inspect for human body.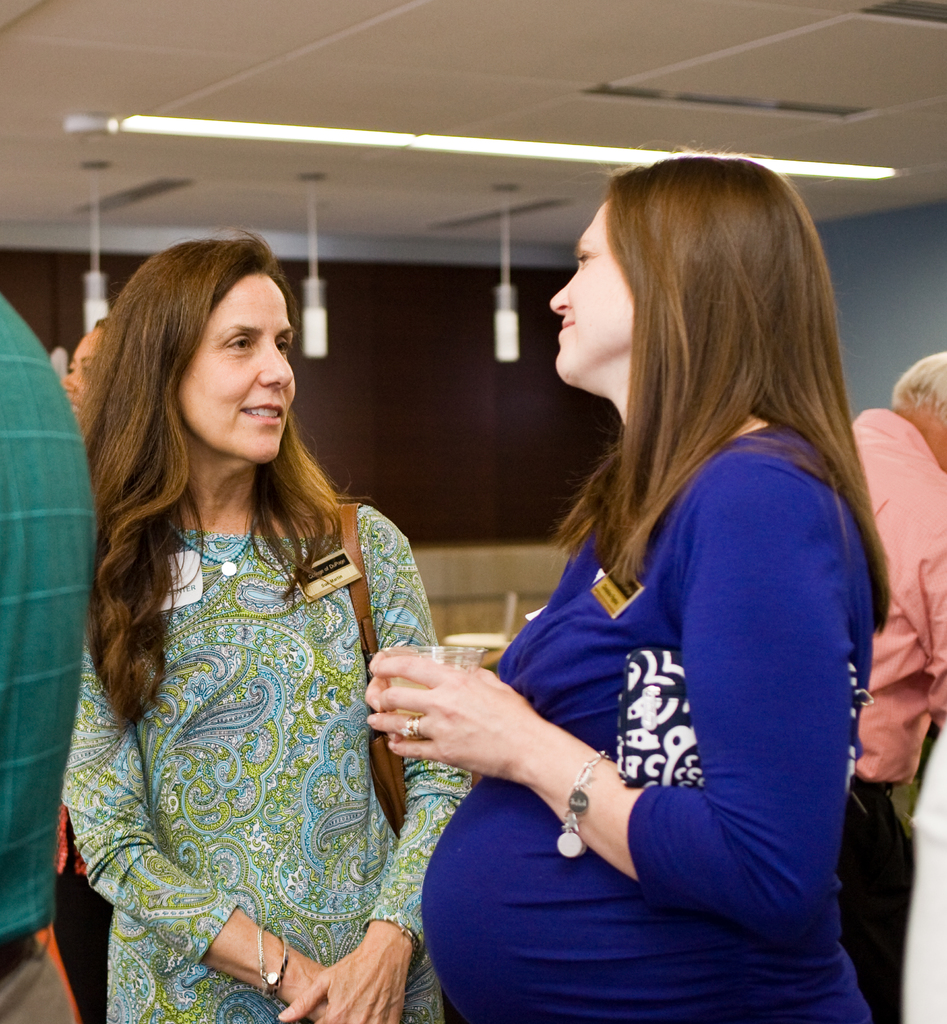
Inspection: x1=844 y1=392 x2=946 y2=1023.
